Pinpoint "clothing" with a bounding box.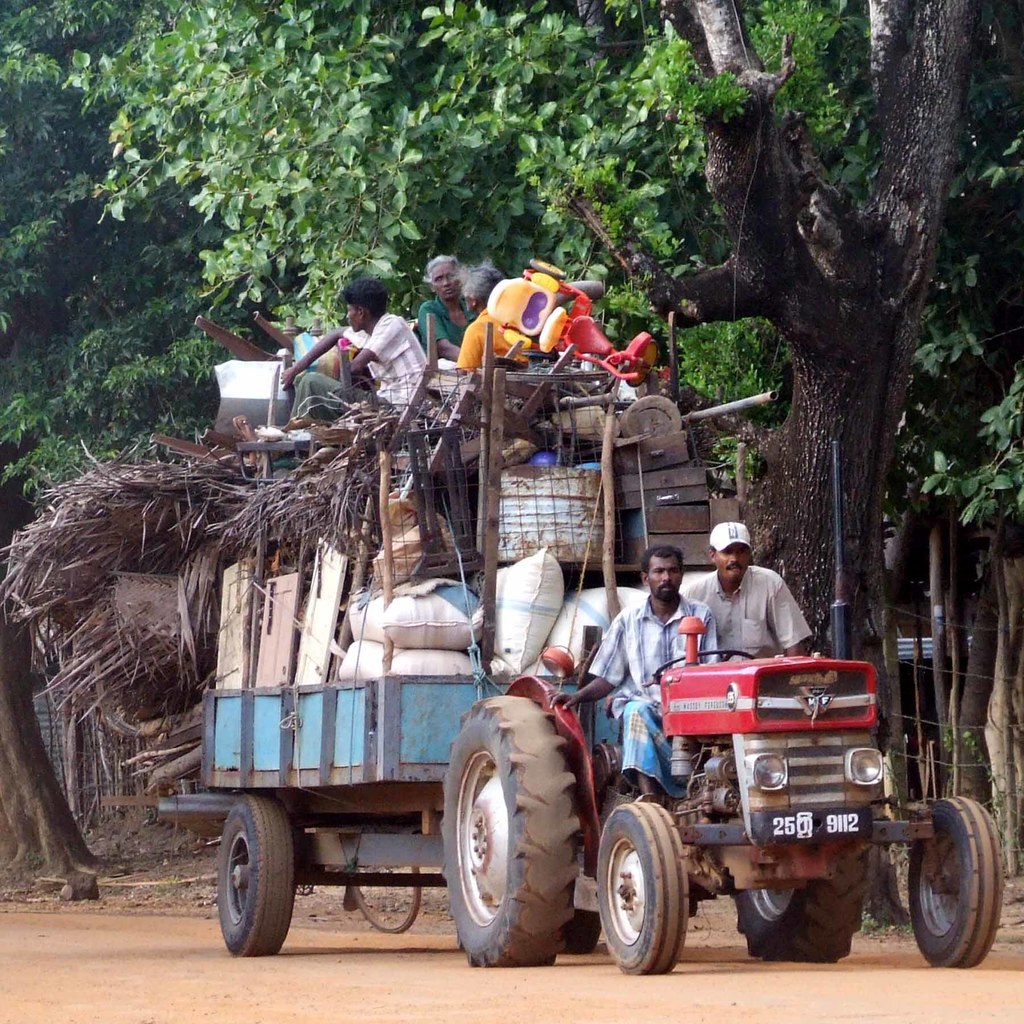
[left=293, top=309, right=430, bottom=423].
